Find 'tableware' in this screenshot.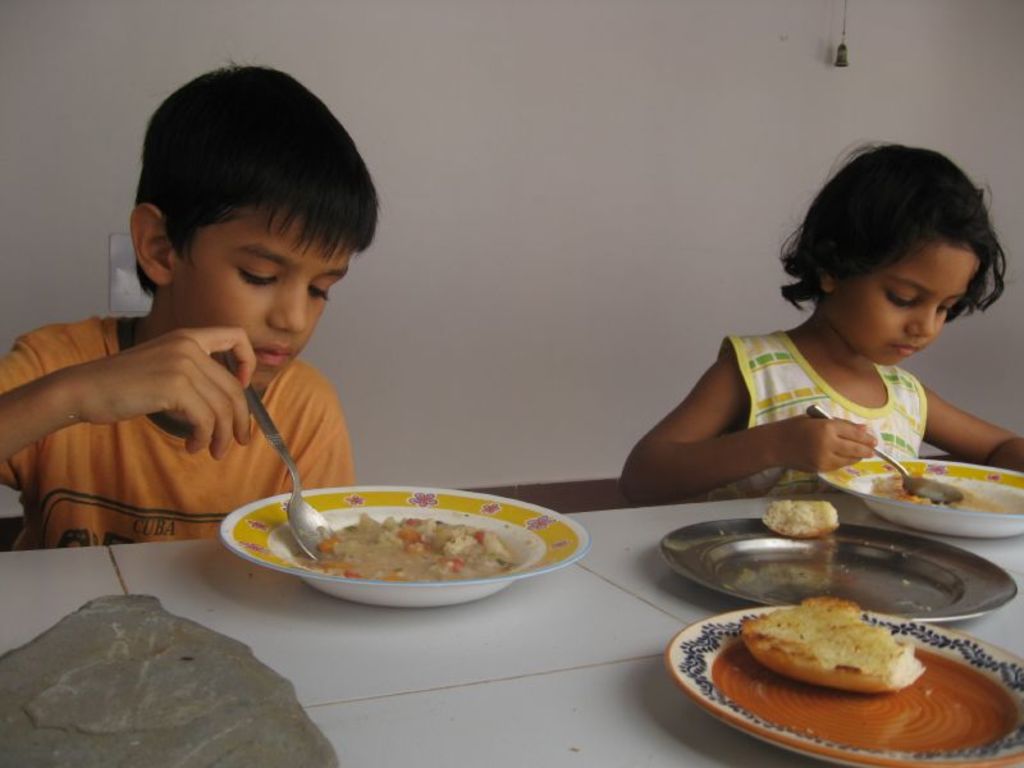
The bounding box for 'tableware' is [664,604,1023,767].
